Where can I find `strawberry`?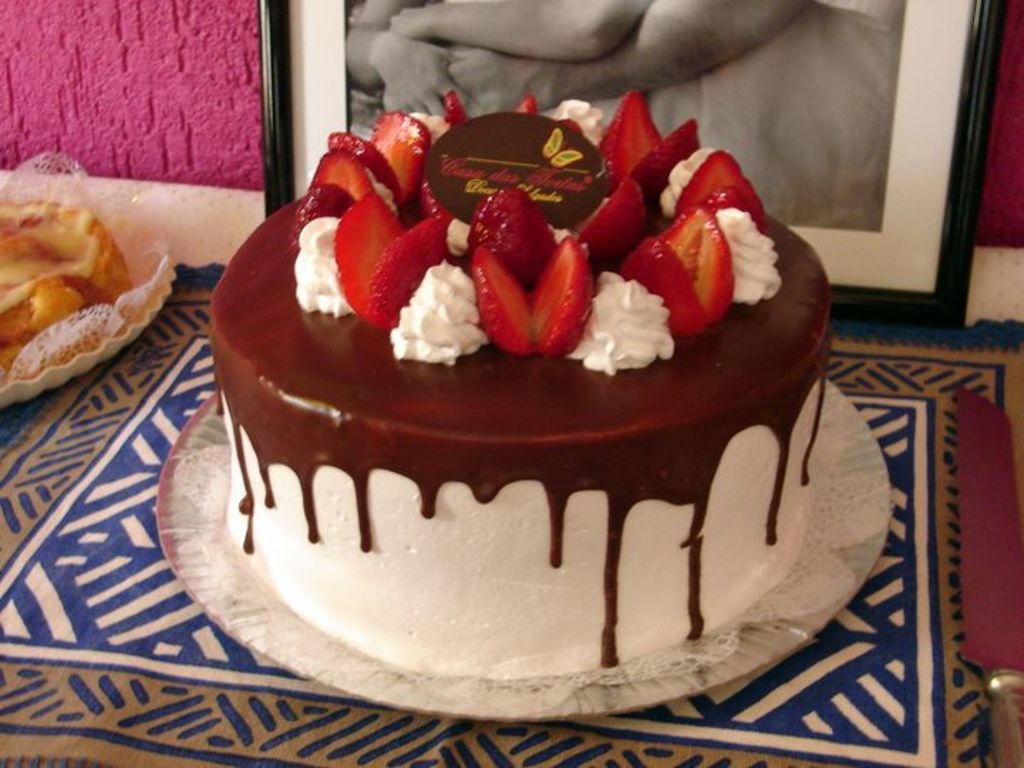
You can find it at (631, 127, 700, 208).
